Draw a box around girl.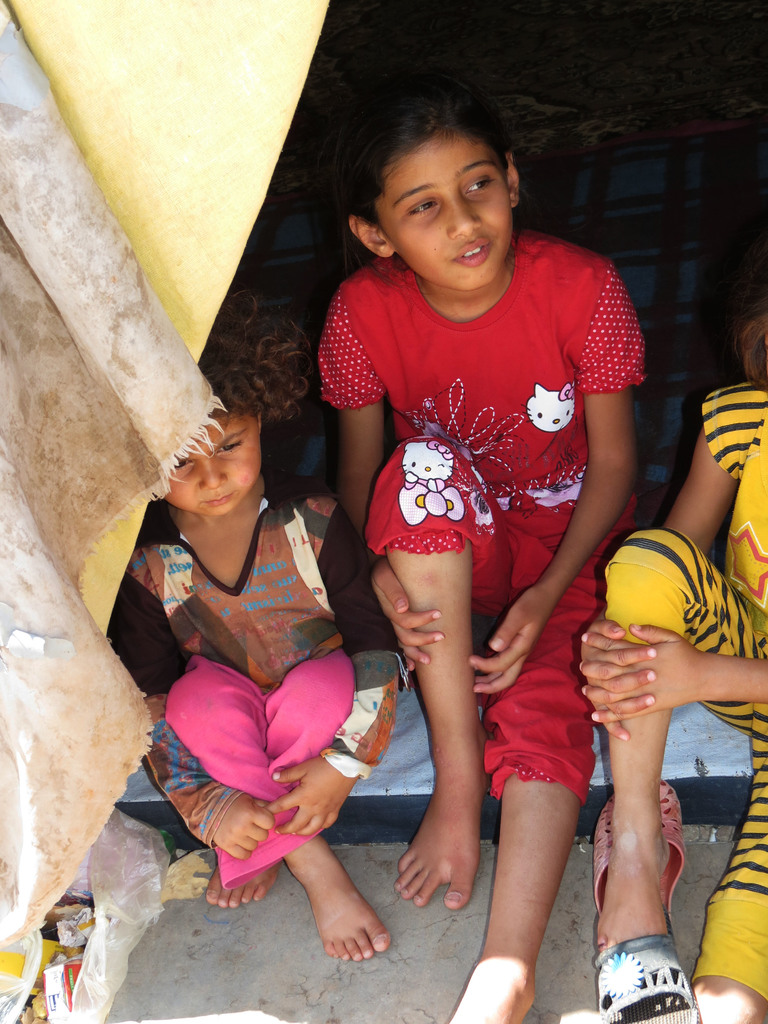
l=583, t=291, r=767, b=1023.
